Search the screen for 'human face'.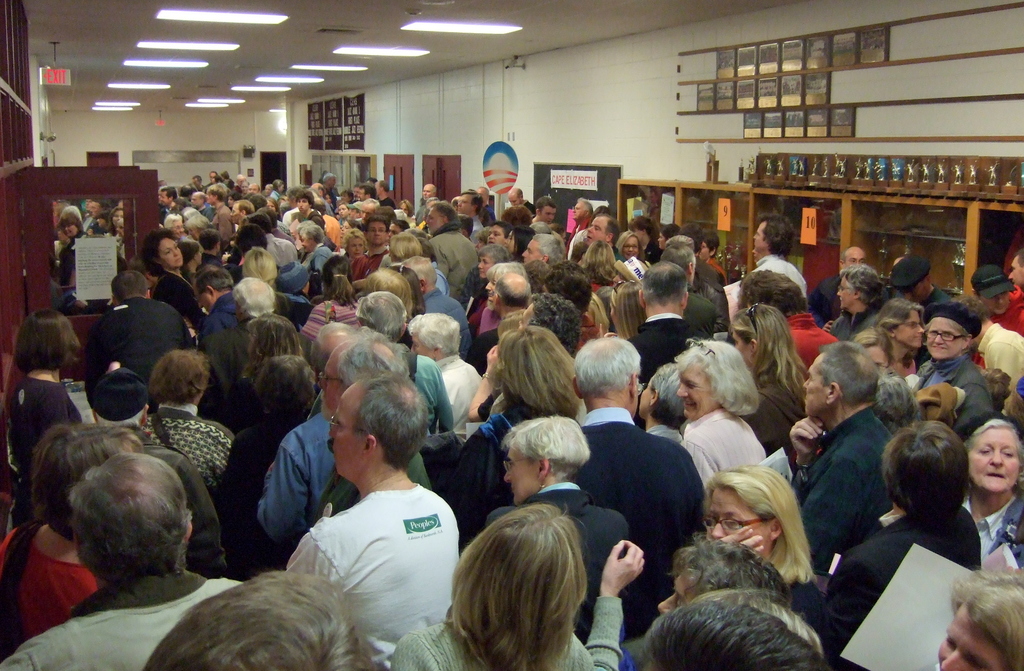
Found at [509,193,521,206].
